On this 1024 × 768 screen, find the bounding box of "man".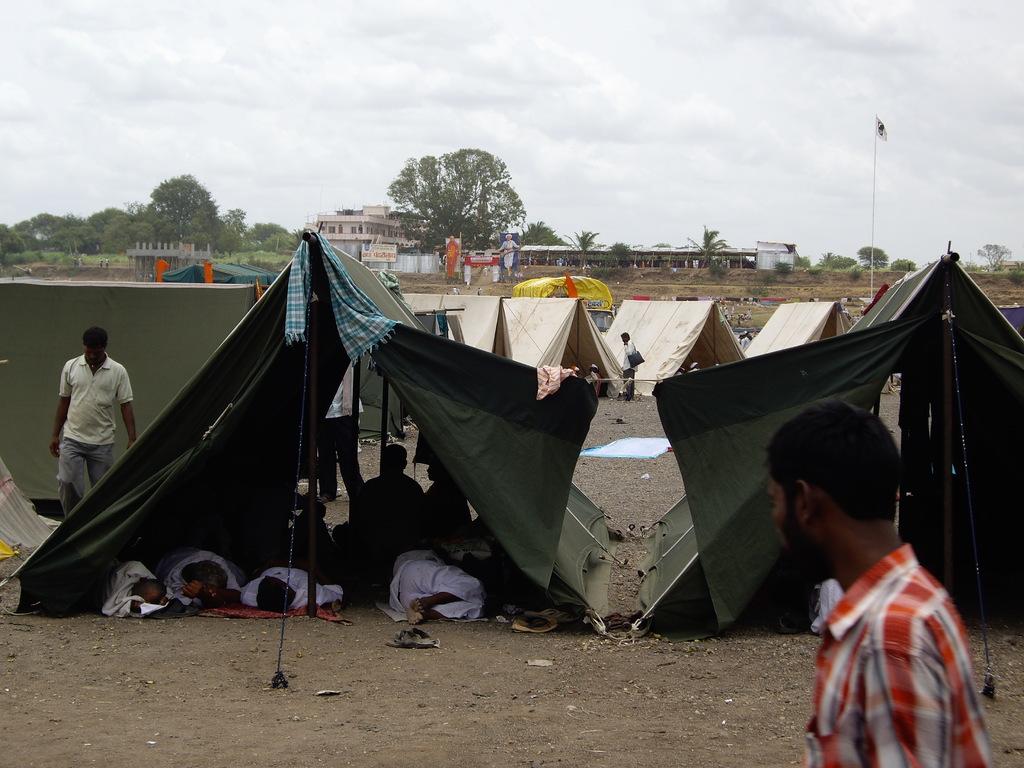
Bounding box: crop(76, 255, 84, 270).
